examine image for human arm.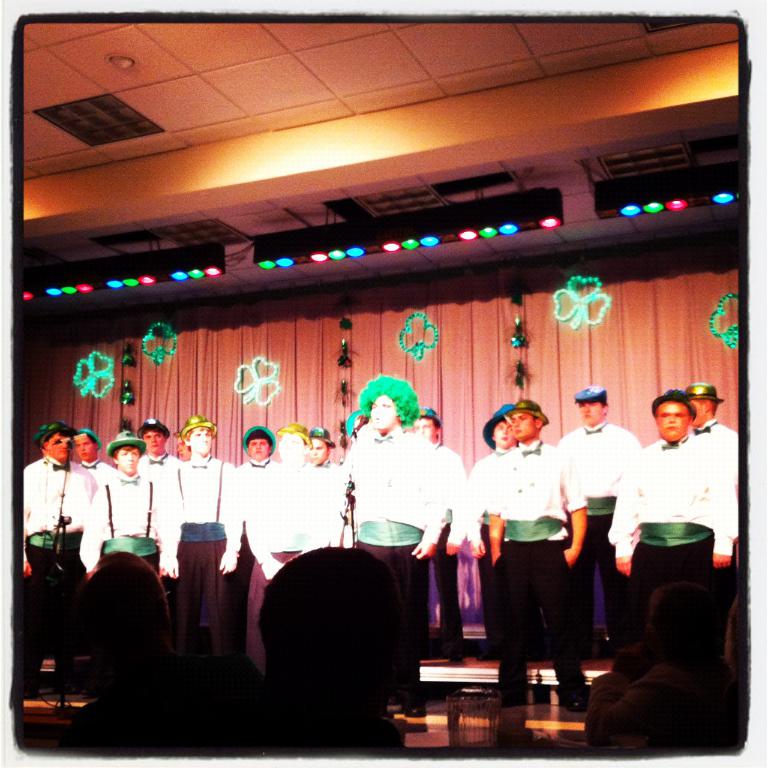
Examination result: l=559, t=458, r=590, b=565.
